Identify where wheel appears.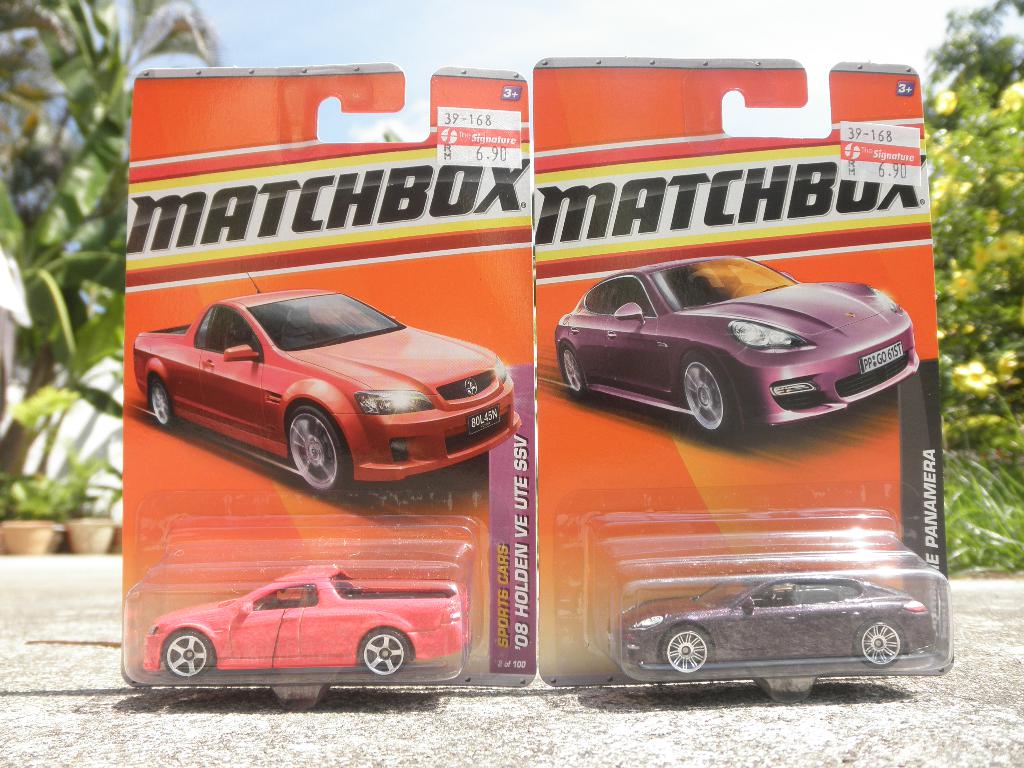
Appears at BBox(358, 630, 412, 675).
